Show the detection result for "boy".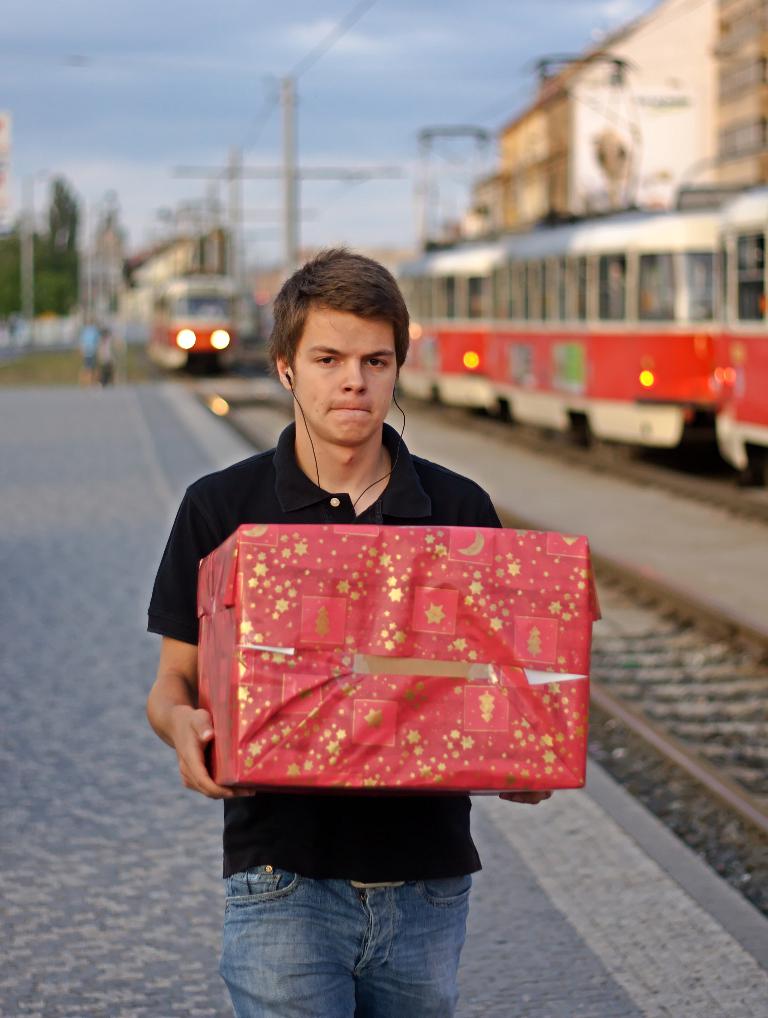
left=164, top=241, right=587, bottom=950.
